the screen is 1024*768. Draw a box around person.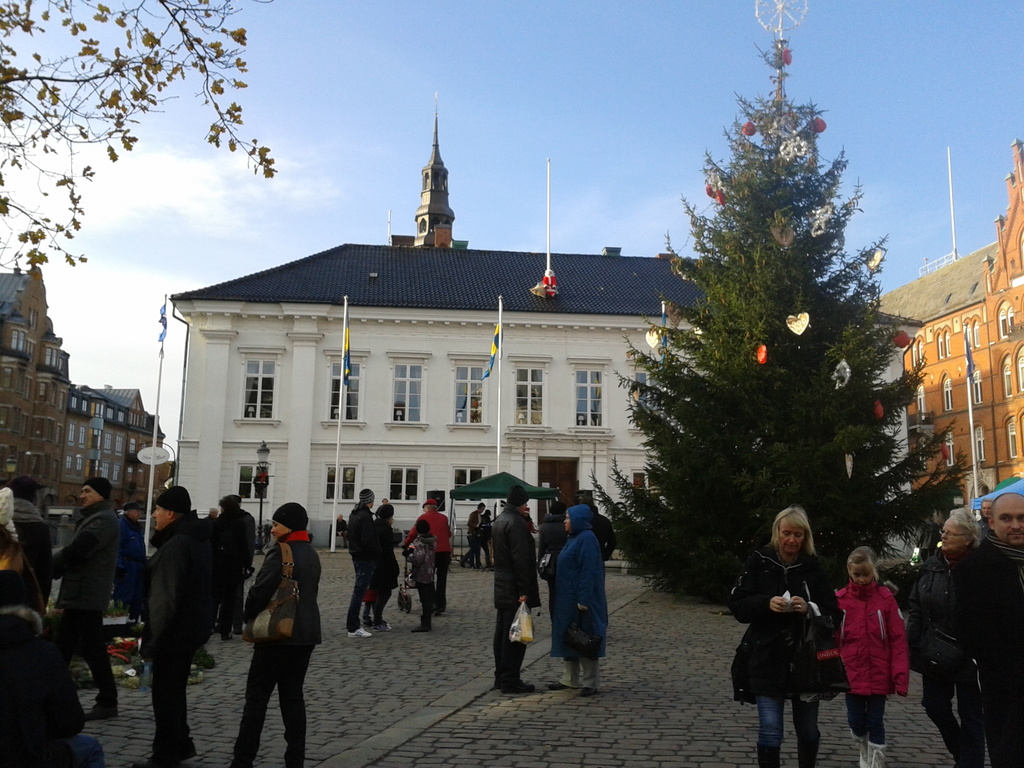
x1=232 y1=484 x2=316 y2=740.
